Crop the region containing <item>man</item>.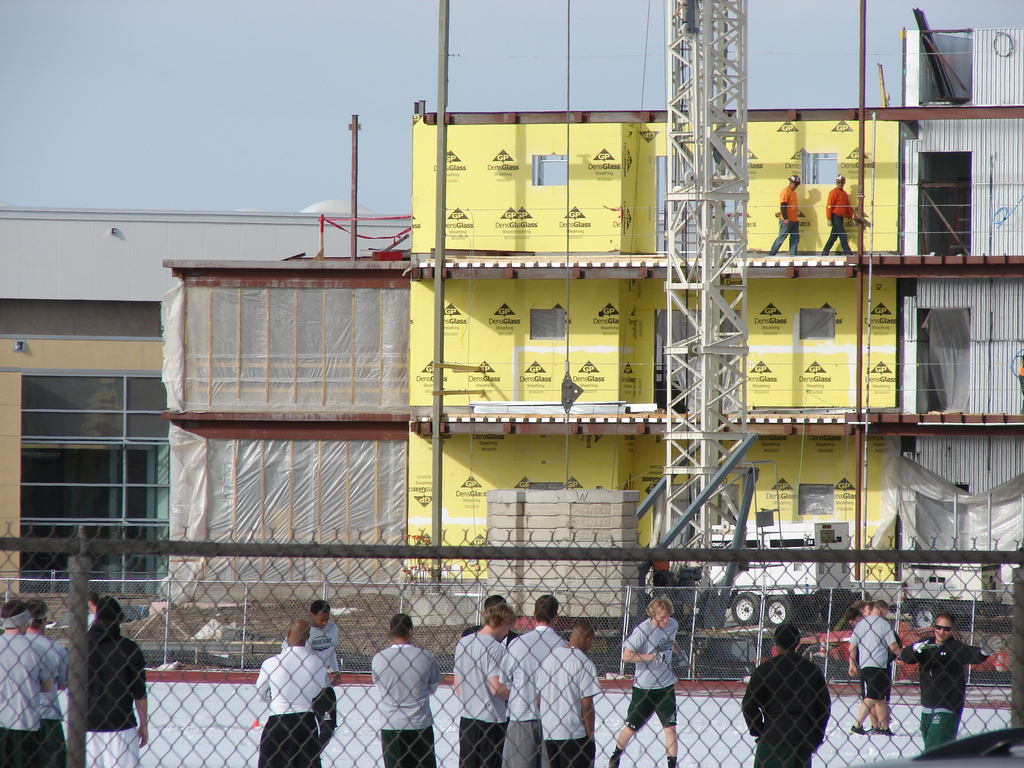
Crop region: <box>370,612,440,767</box>.
